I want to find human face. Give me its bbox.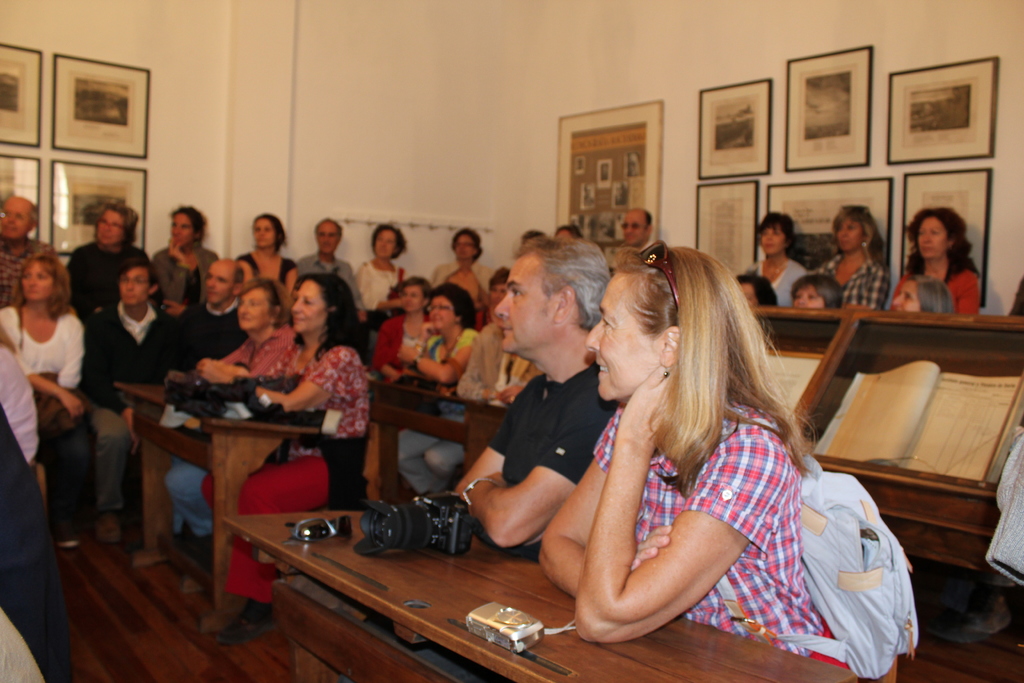
622, 214, 652, 248.
